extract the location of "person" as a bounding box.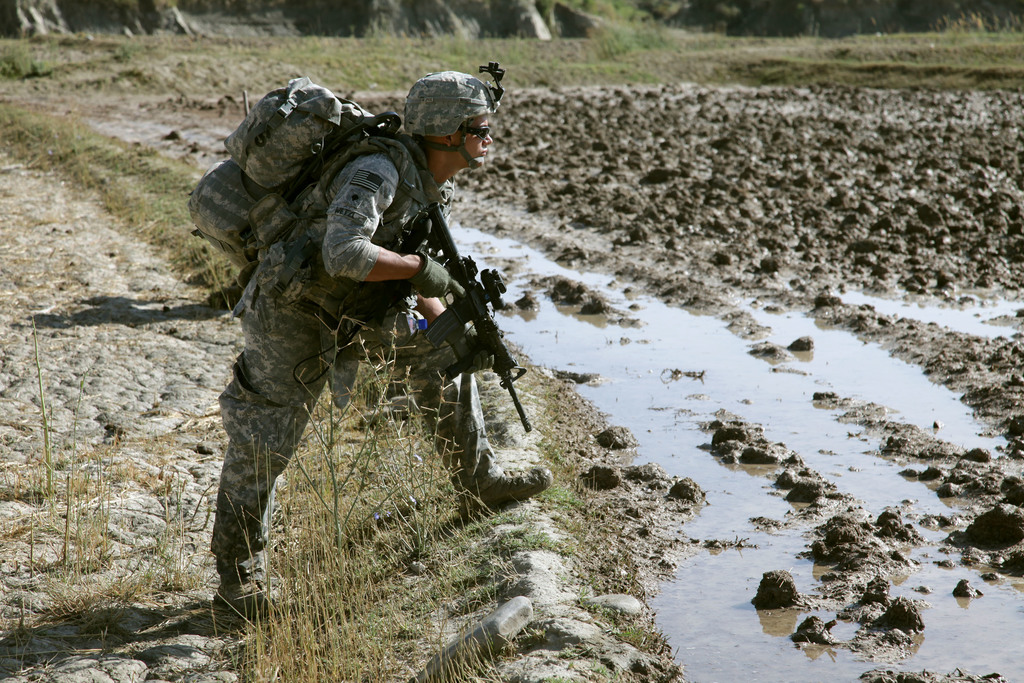
bbox(207, 58, 450, 600).
